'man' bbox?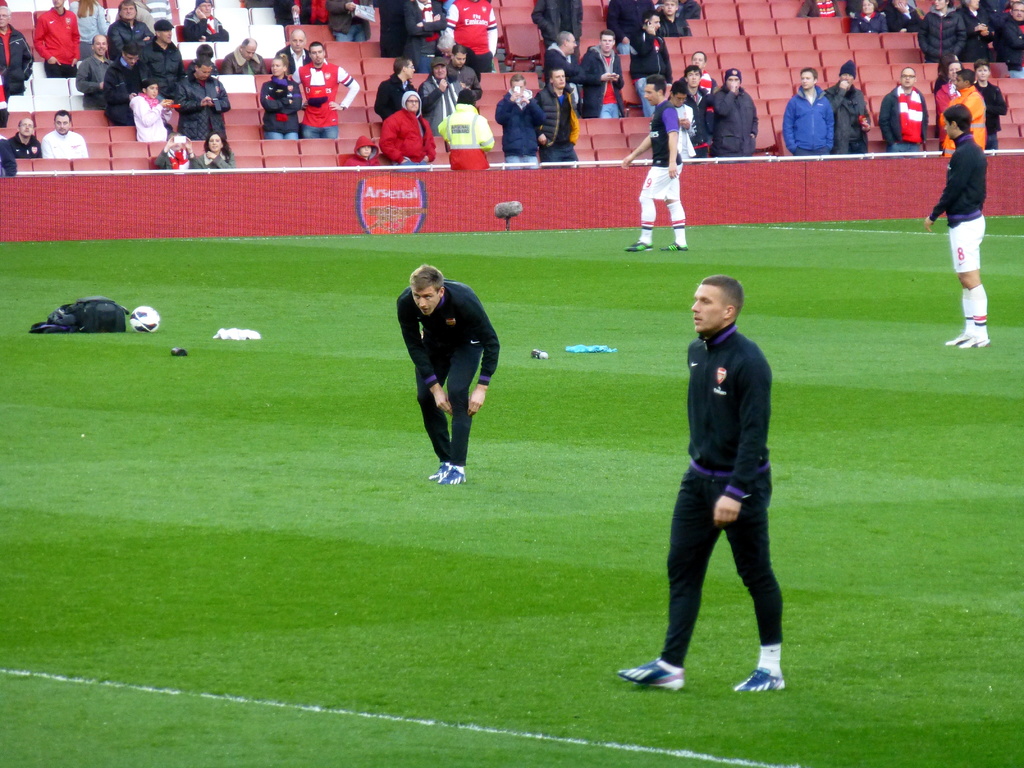
(left=28, top=0, right=79, bottom=75)
